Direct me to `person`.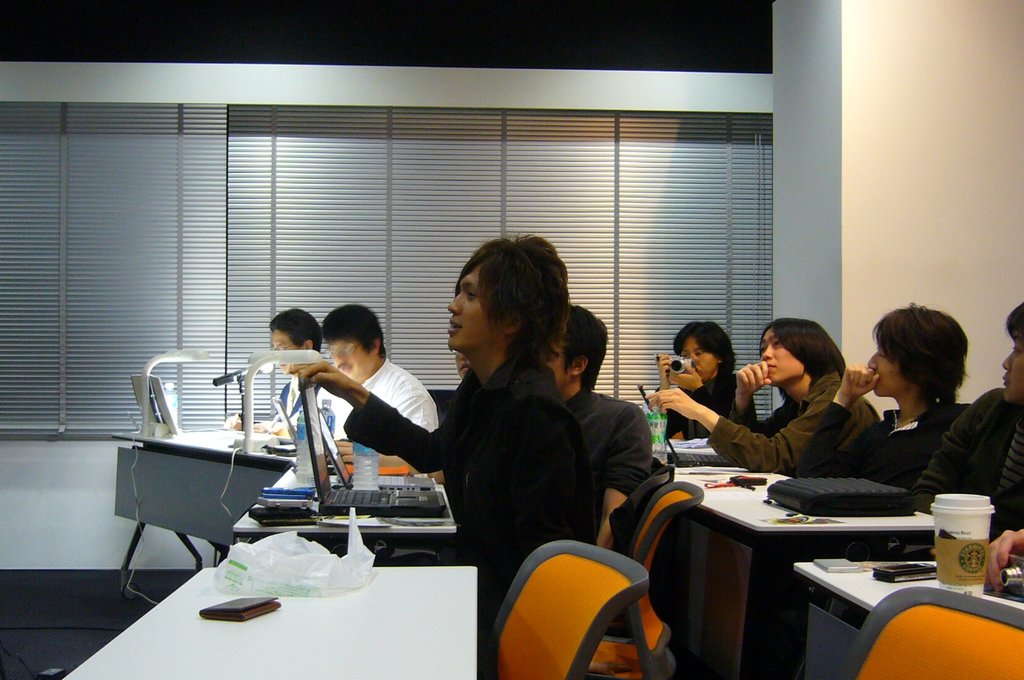
Direction: (left=644, top=312, right=845, bottom=471).
